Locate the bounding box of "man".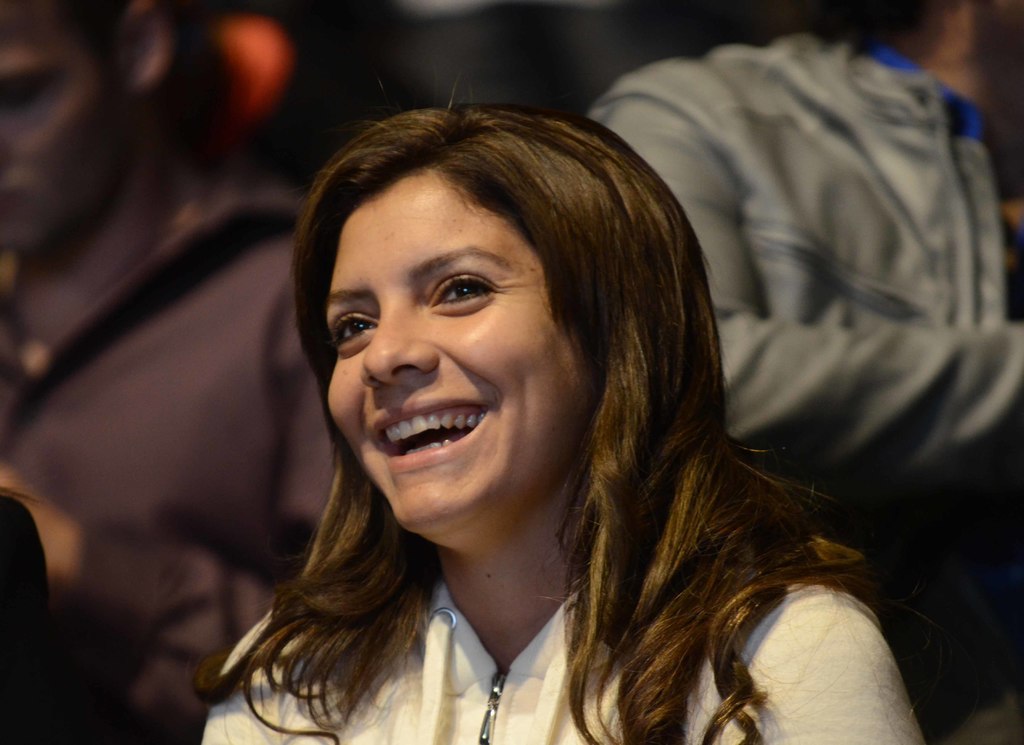
Bounding box: (0,0,335,743).
